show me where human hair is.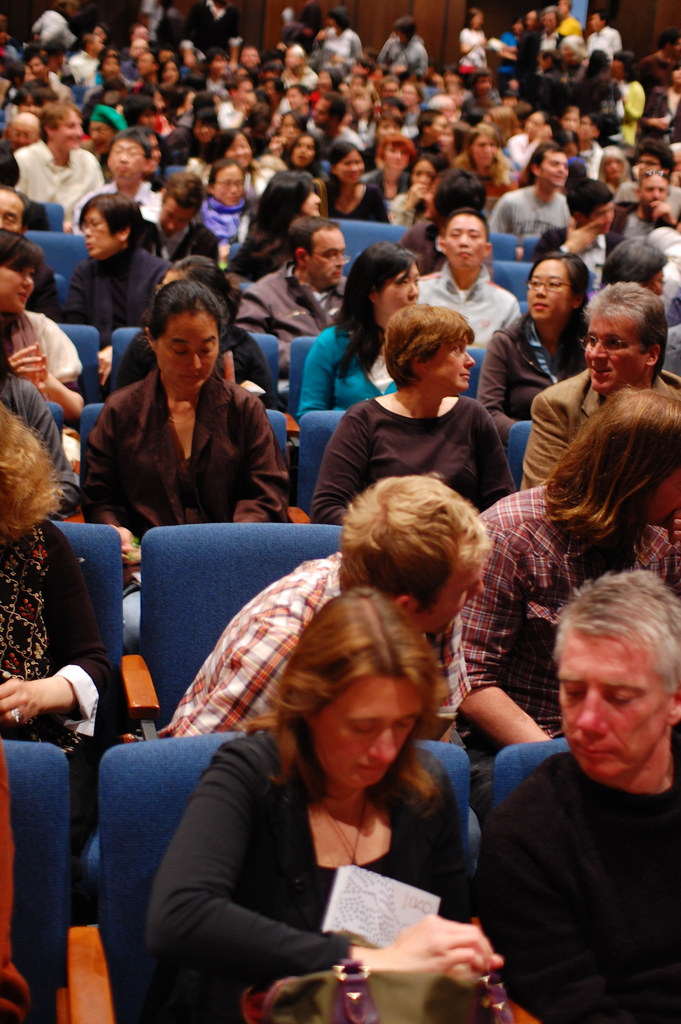
human hair is at bbox=(583, 280, 671, 378).
